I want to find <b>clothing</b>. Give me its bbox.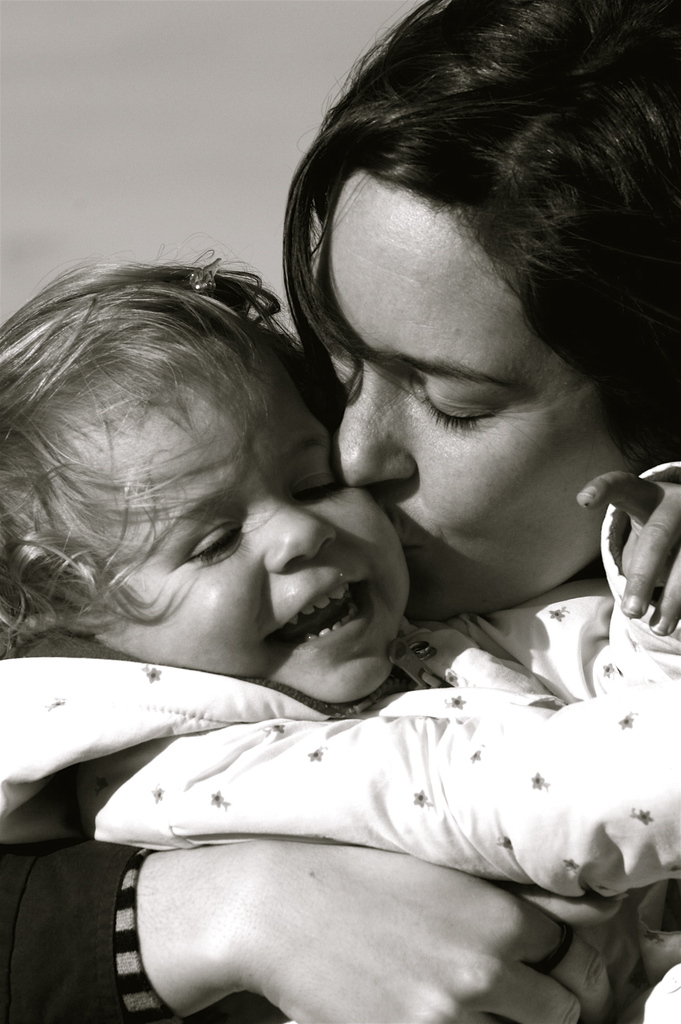
<bbox>0, 465, 680, 1023</bbox>.
